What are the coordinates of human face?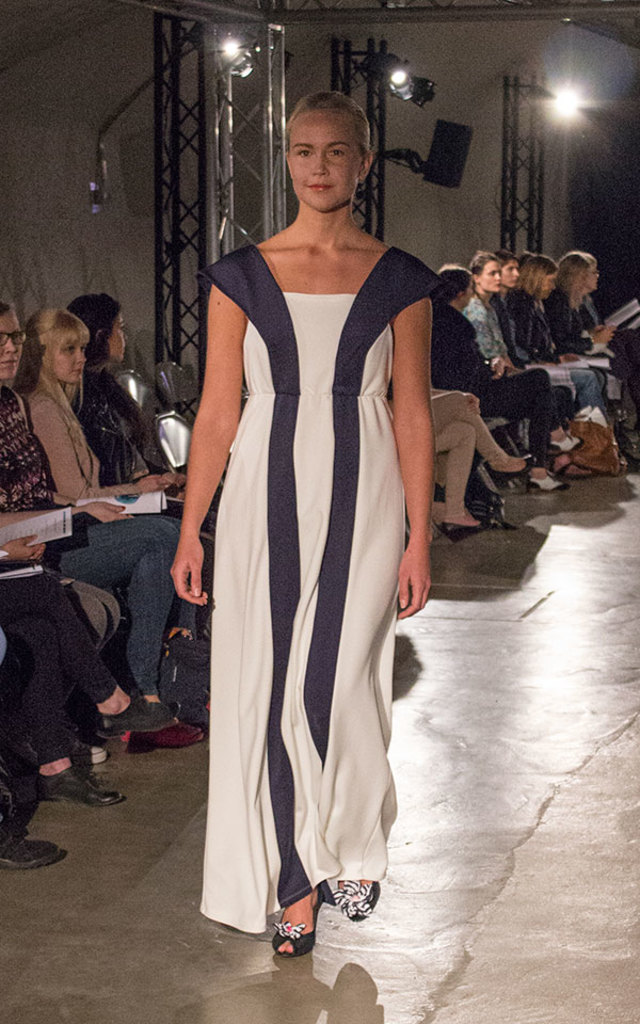
region(291, 109, 362, 210).
